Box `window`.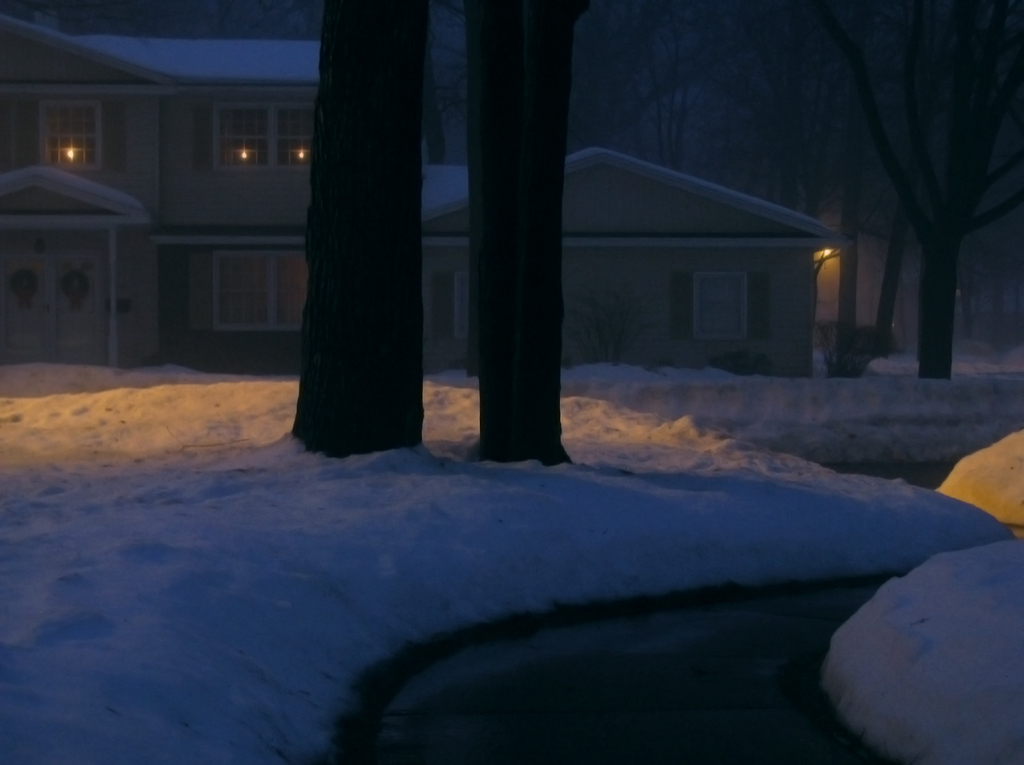
[x1=433, y1=267, x2=470, y2=340].
